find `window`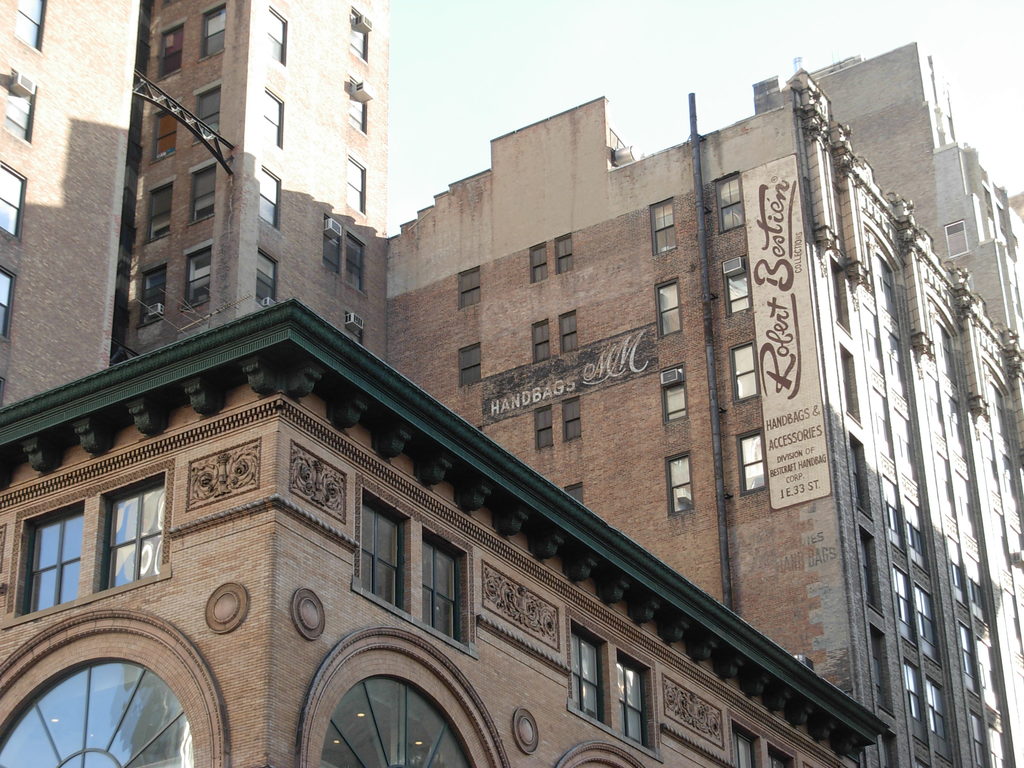
736 430 772 495
